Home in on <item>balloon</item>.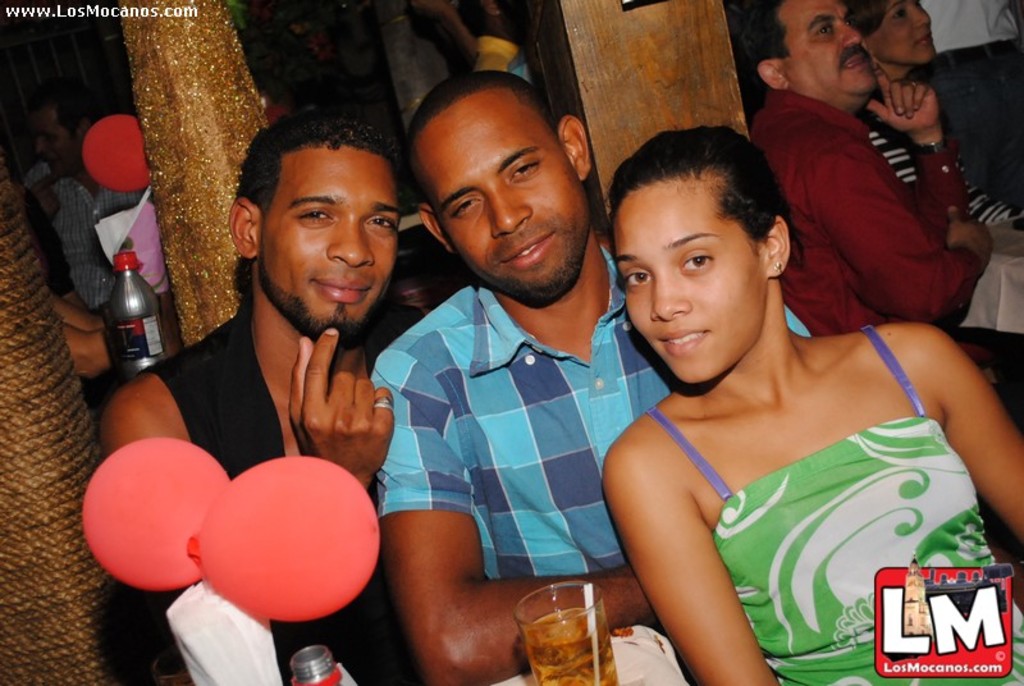
Homed in at select_region(82, 438, 229, 593).
